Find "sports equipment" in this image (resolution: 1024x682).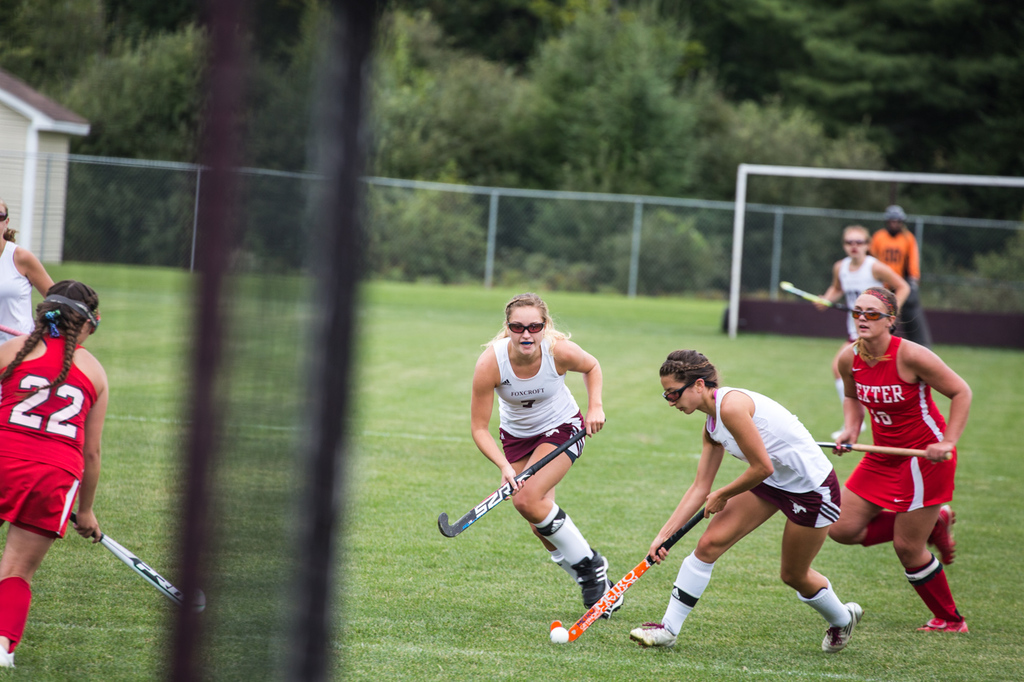
<region>547, 624, 571, 642</region>.
